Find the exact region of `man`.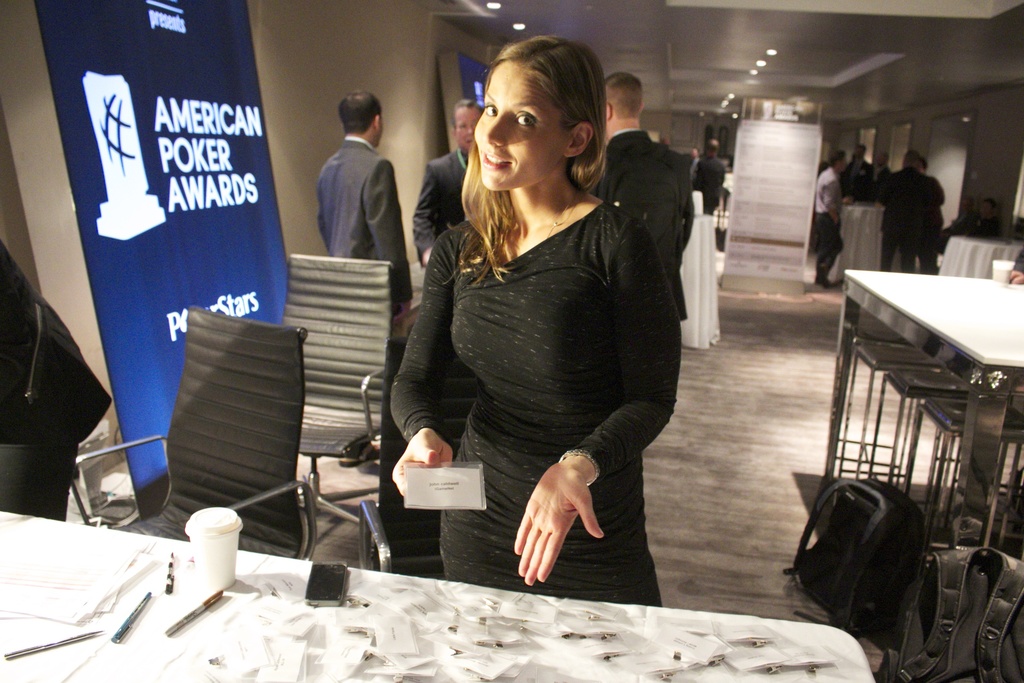
Exact region: bbox=(848, 146, 874, 177).
